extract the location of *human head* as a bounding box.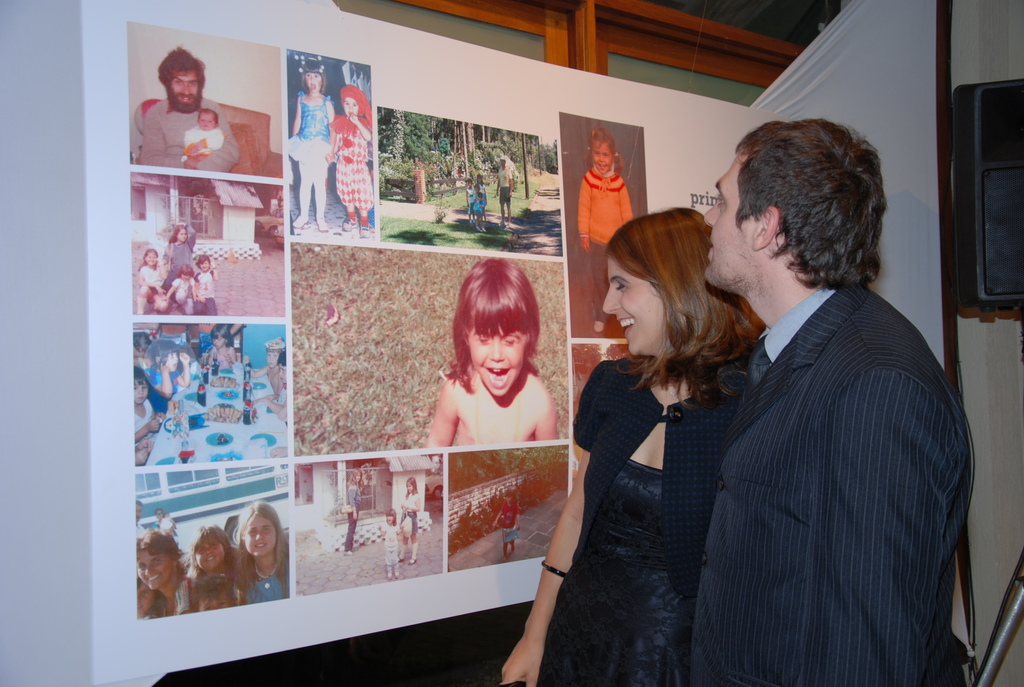
locate(705, 116, 895, 317).
